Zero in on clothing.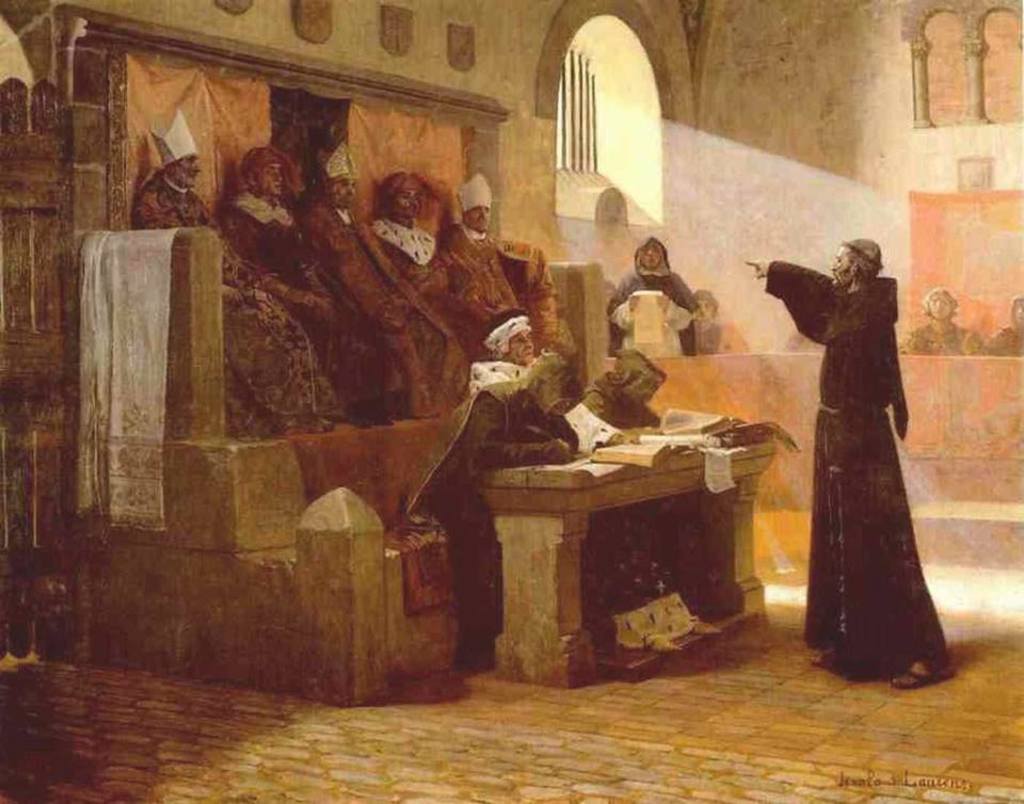
Zeroed in: locate(468, 368, 604, 494).
